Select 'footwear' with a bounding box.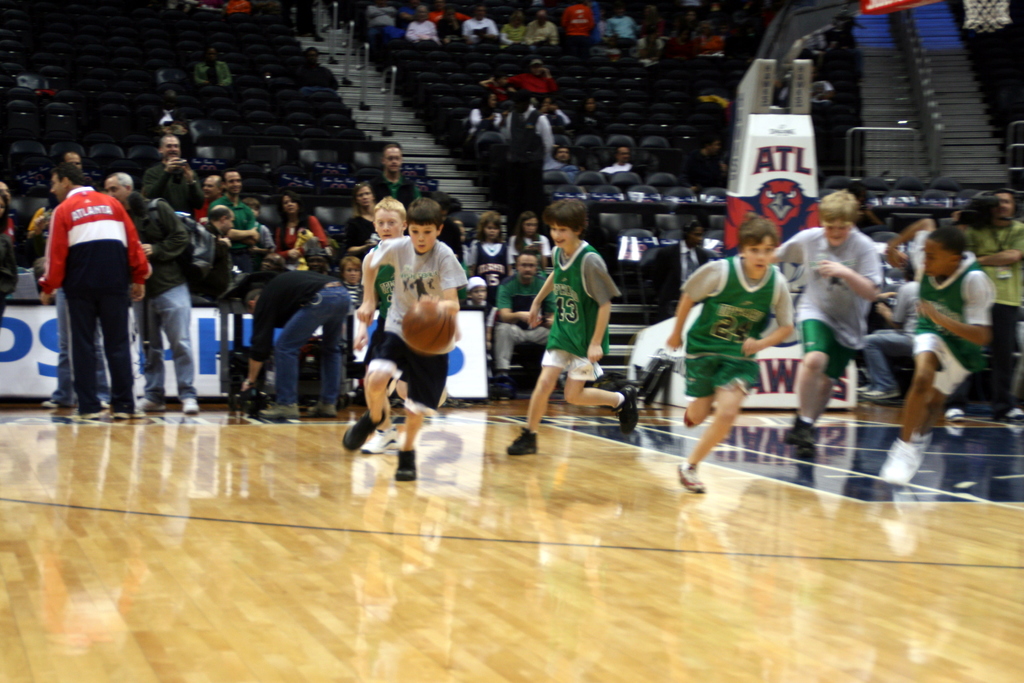
bbox=(679, 407, 707, 431).
